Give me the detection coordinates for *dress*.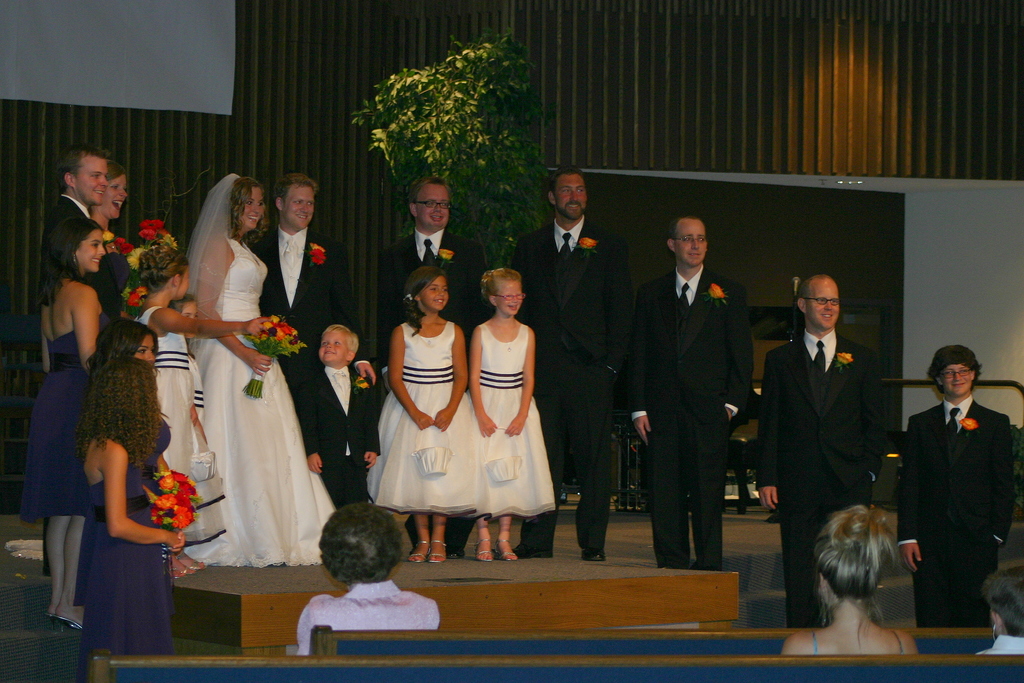
(left=185, top=177, right=337, bottom=570).
